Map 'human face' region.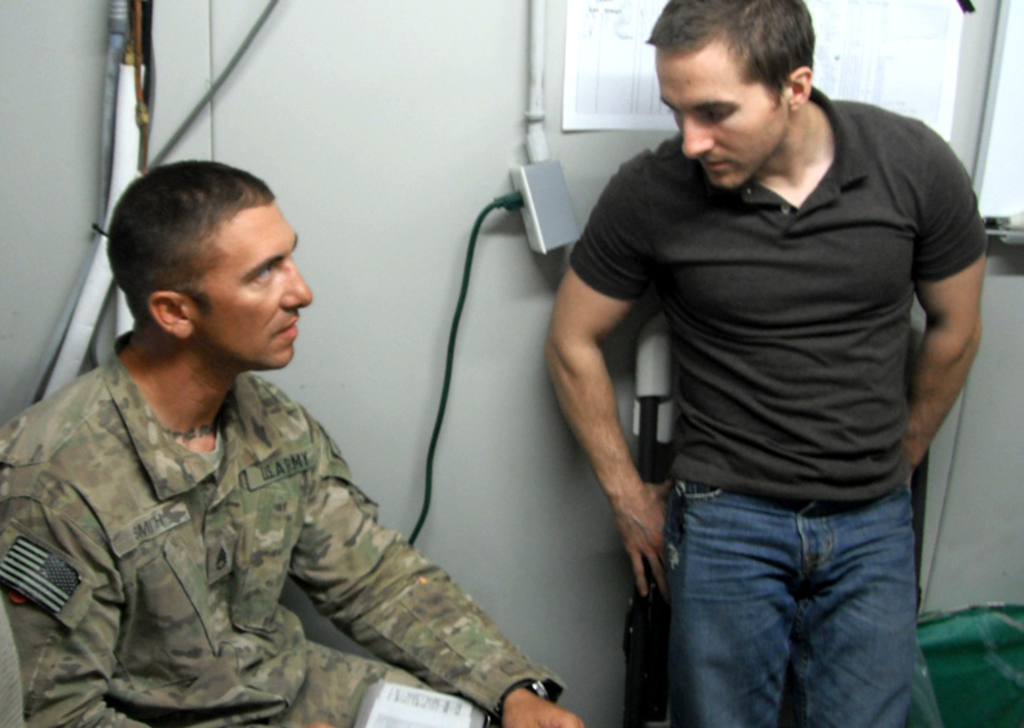
Mapped to x1=673 y1=41 x2=773 y2=162.
